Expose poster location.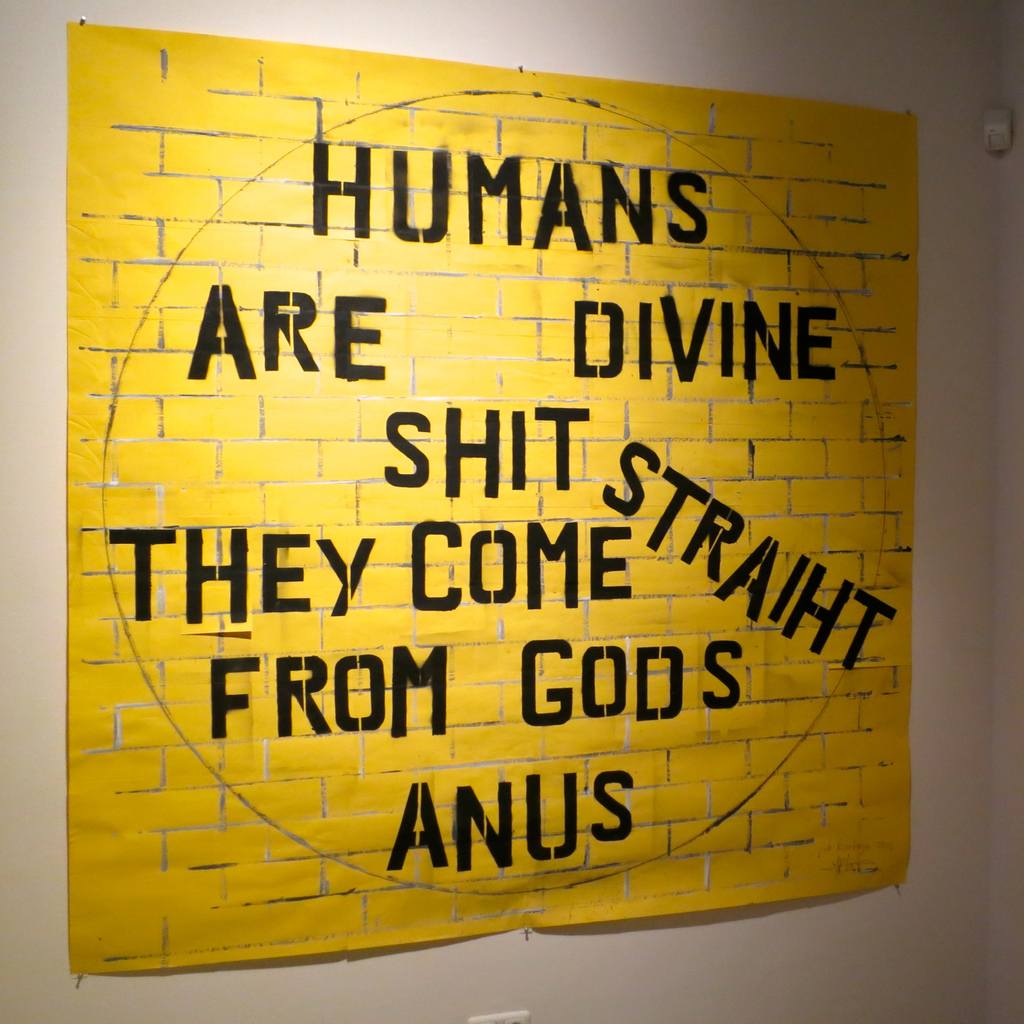
Exposed at (72,22,913,976).
